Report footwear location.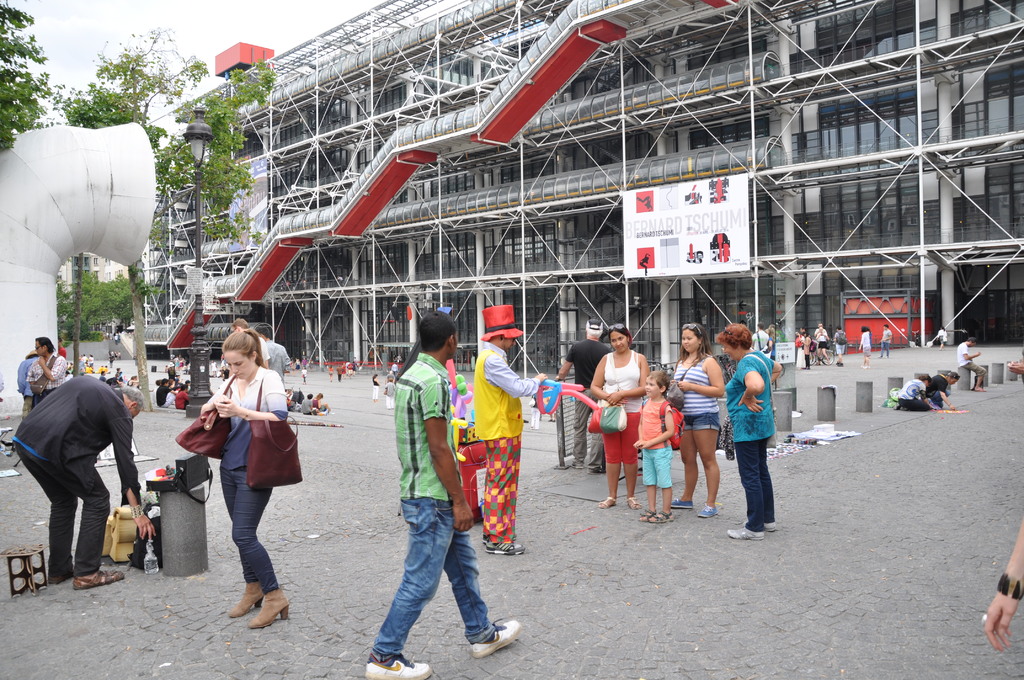
Report: (left=669, top=497, right=692, bottom=509).
